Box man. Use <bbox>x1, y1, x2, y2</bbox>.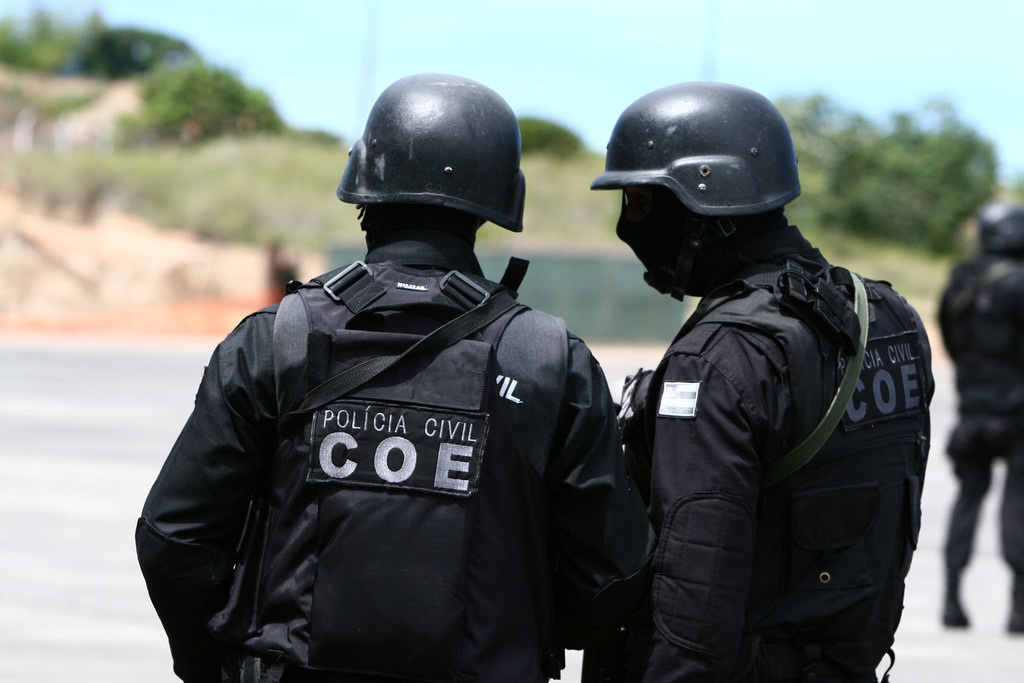
<bbox>562, 87, 932, 665</bbox>.
